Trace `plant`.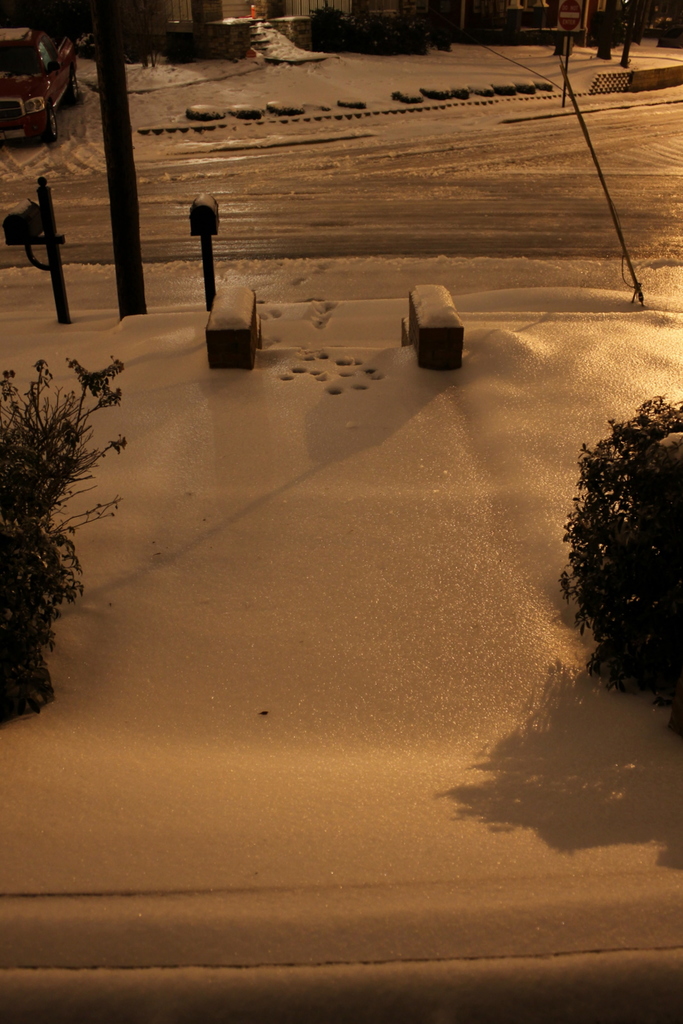
Traced to 295/0/346/47.
